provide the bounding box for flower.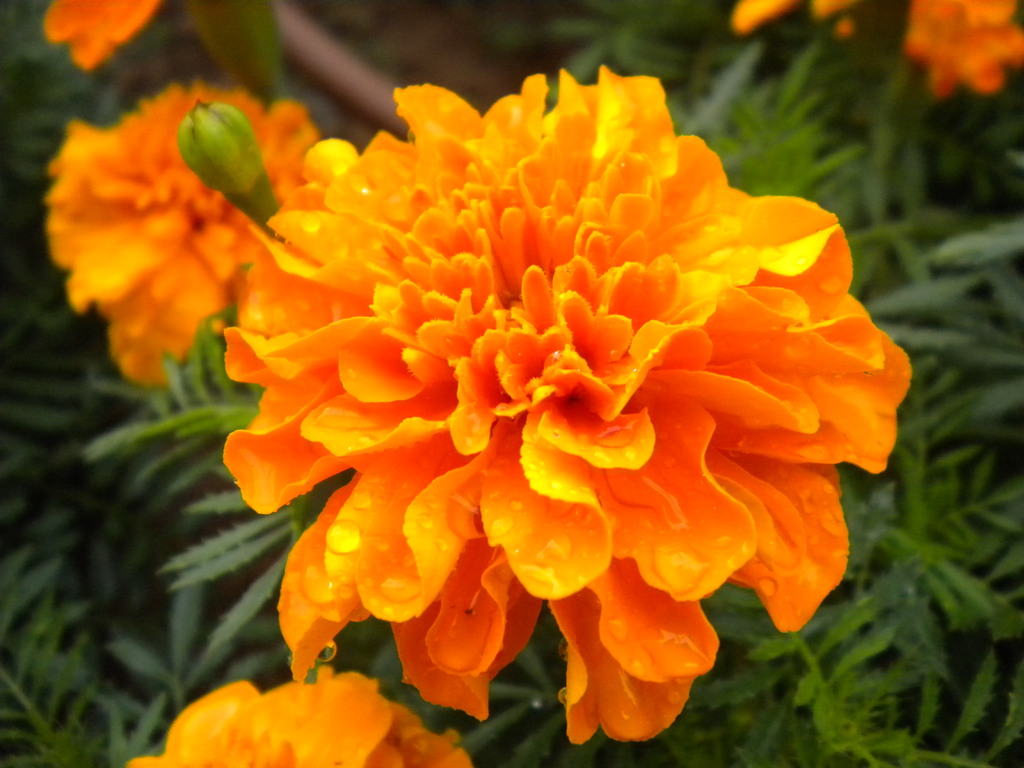
box=[123, 667, 470, 767].
